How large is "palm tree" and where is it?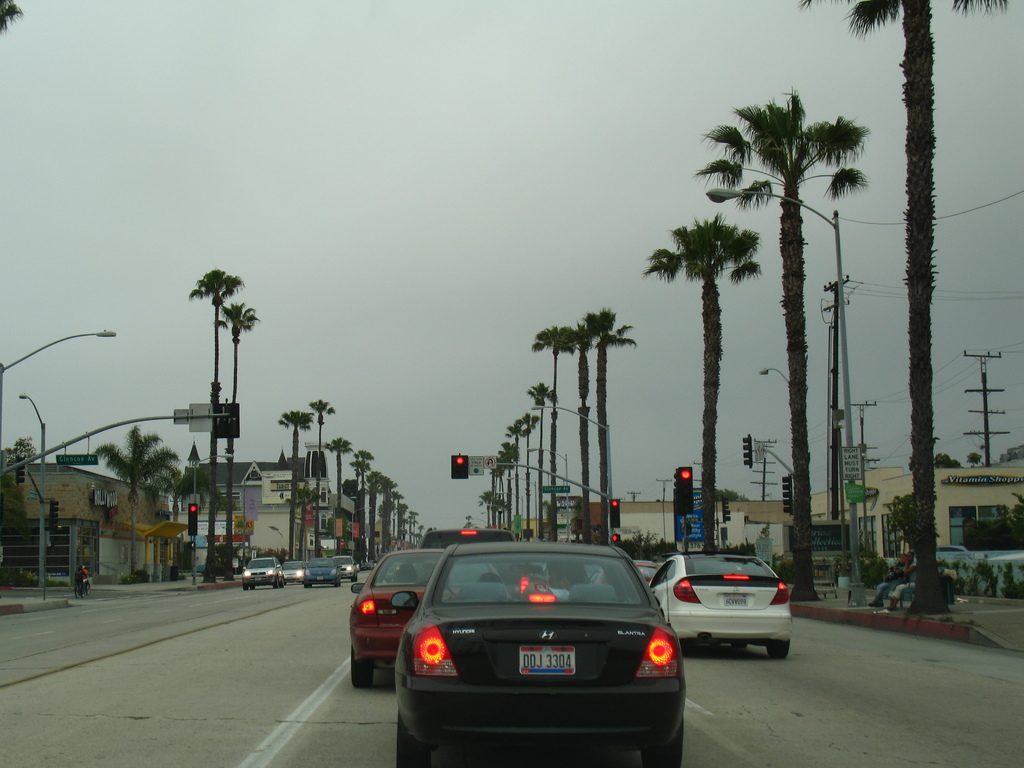
Bounding box: l=579, t=306, r=646, b=528.
